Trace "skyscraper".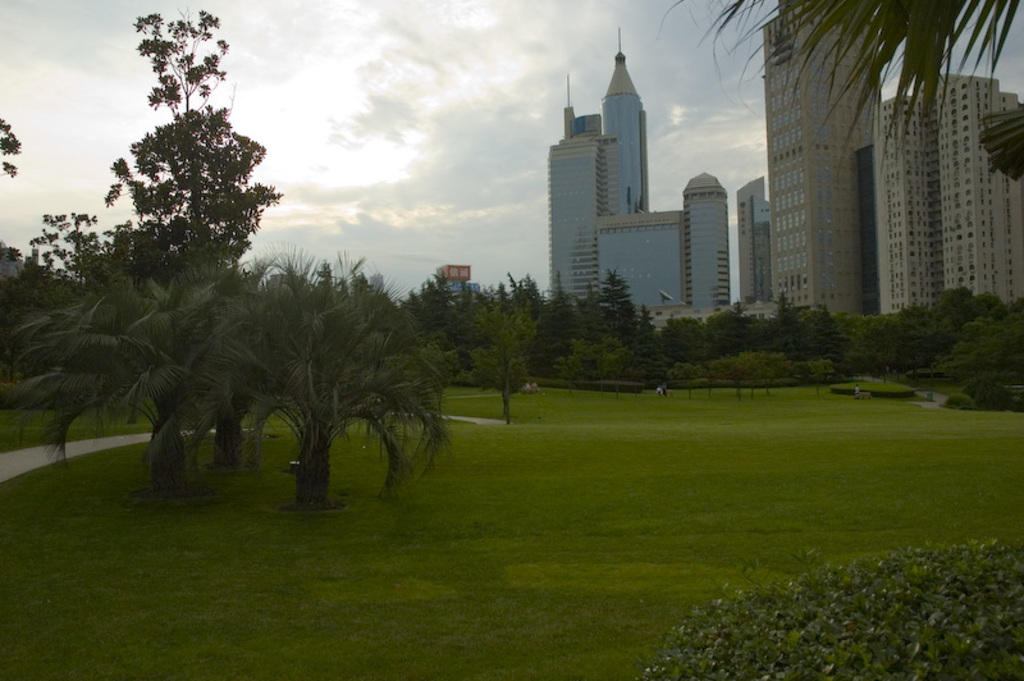
Traced to Rect(739, 178, 780, 311).
